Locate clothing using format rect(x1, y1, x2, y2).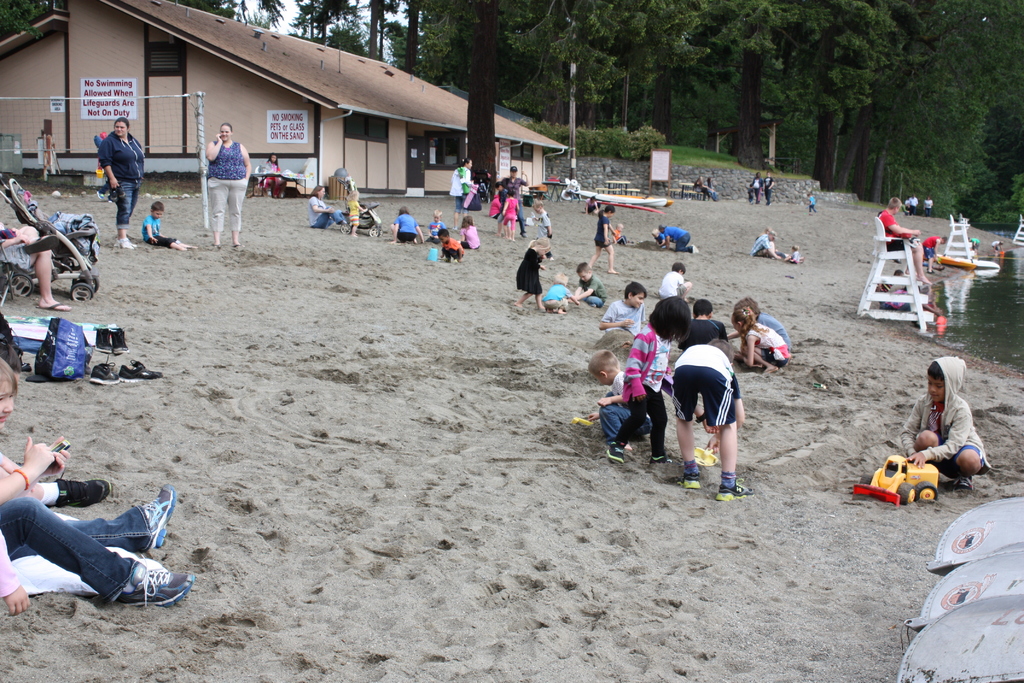
rect(450, 164, 472, 210).
